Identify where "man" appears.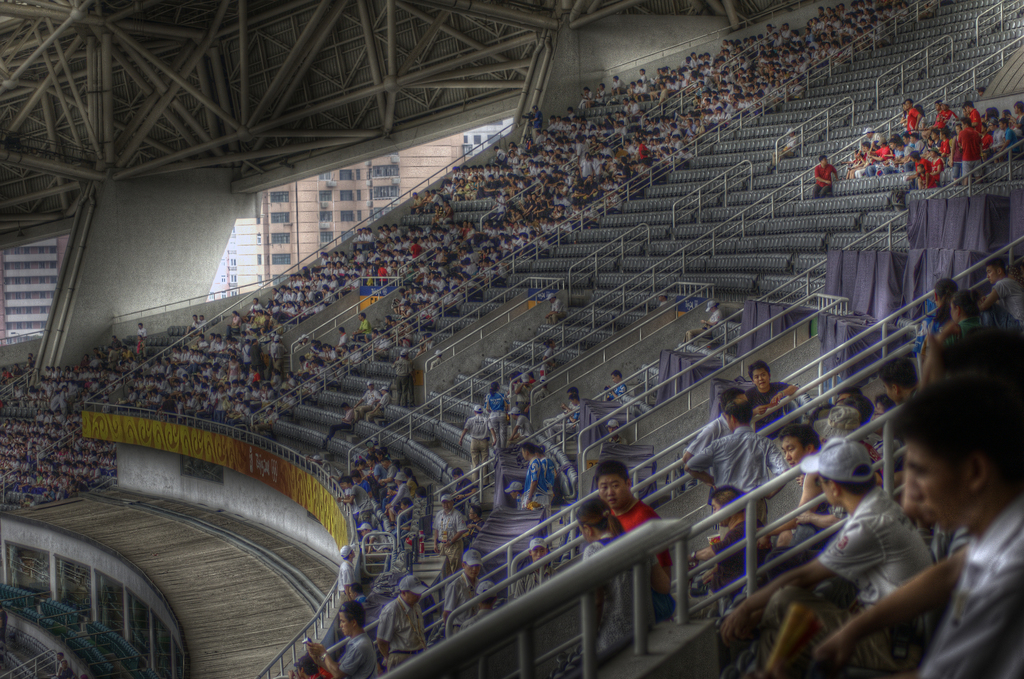
Appears at crop(461, 400, 495, 489).
